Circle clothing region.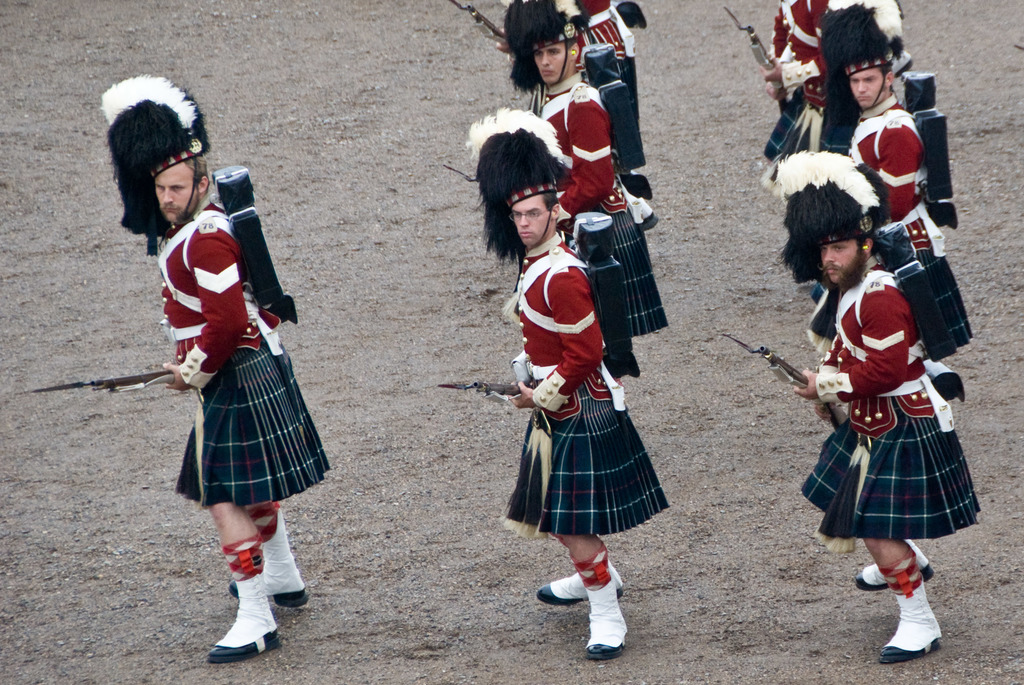
Region: detection(796, 282, 977, 539).
